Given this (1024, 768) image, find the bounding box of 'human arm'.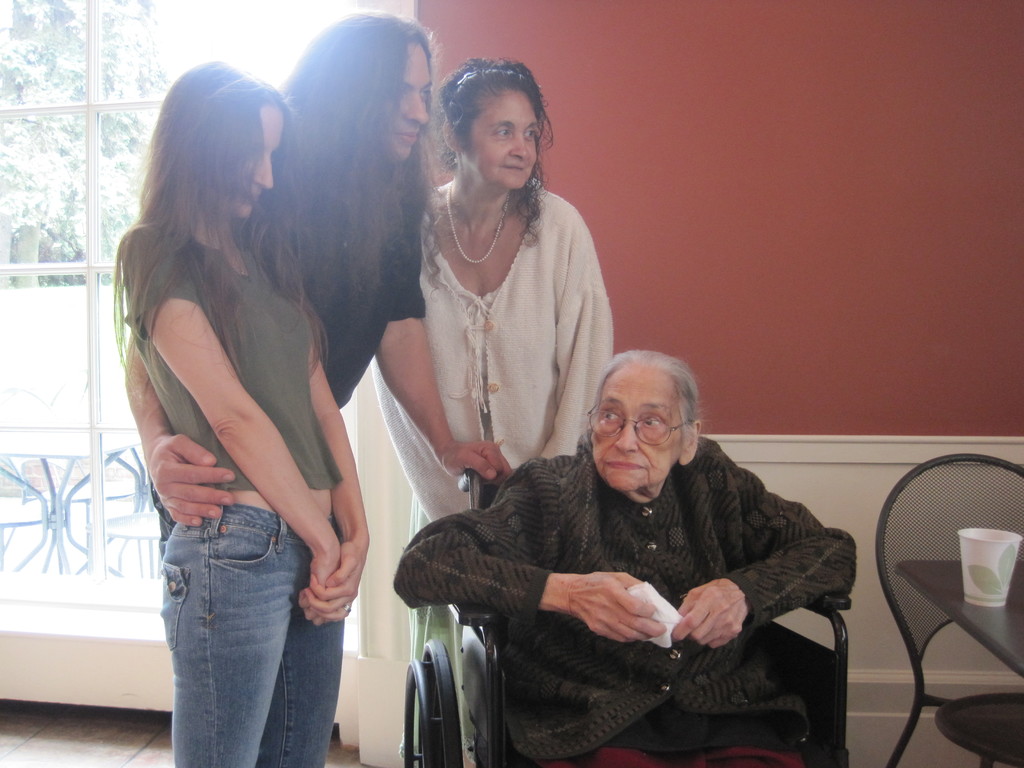
x1=139 y1=230 x2=340 y2=623.
